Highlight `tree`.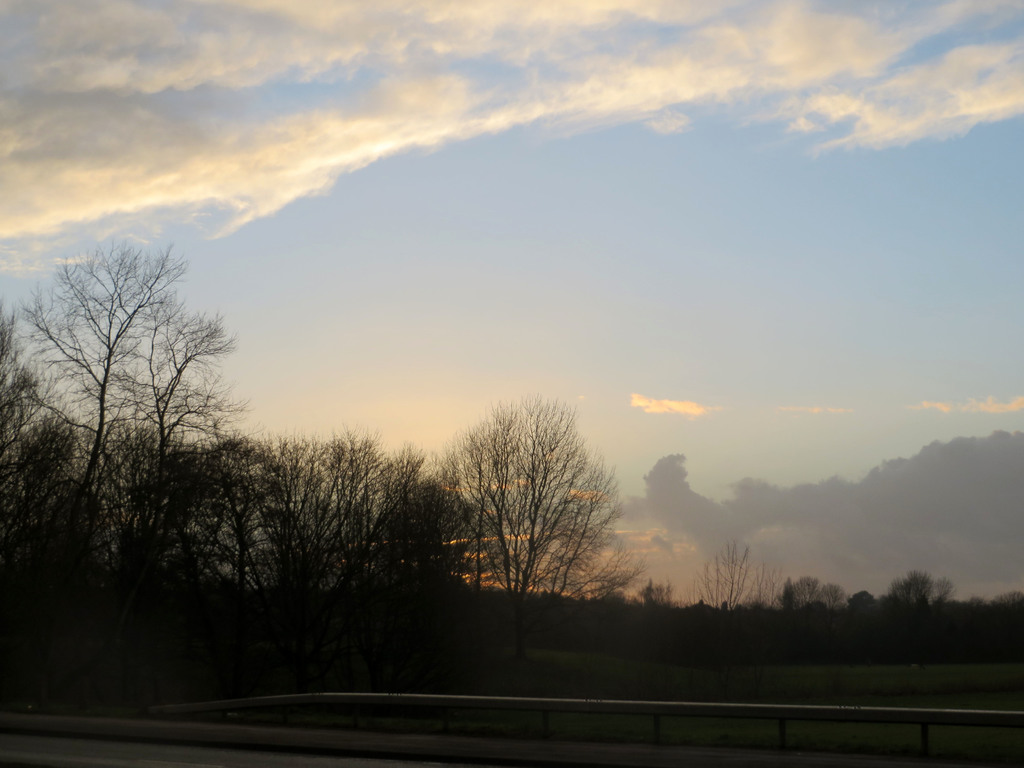
Highlighted region: box(424, 396, 534, 580).
